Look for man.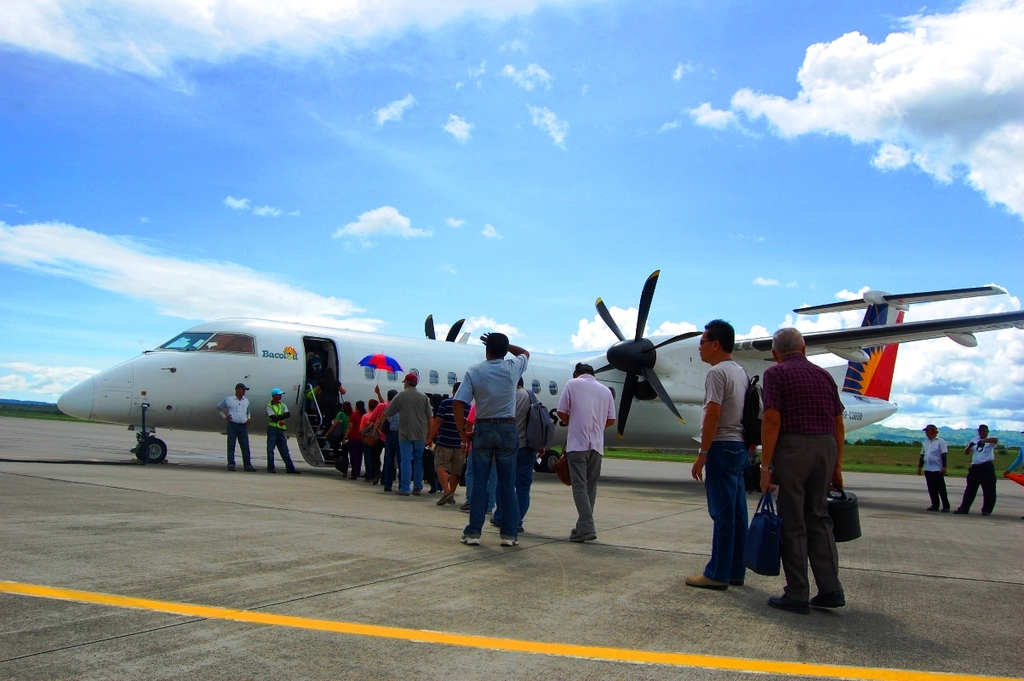
Found: 492,379,544,534.
